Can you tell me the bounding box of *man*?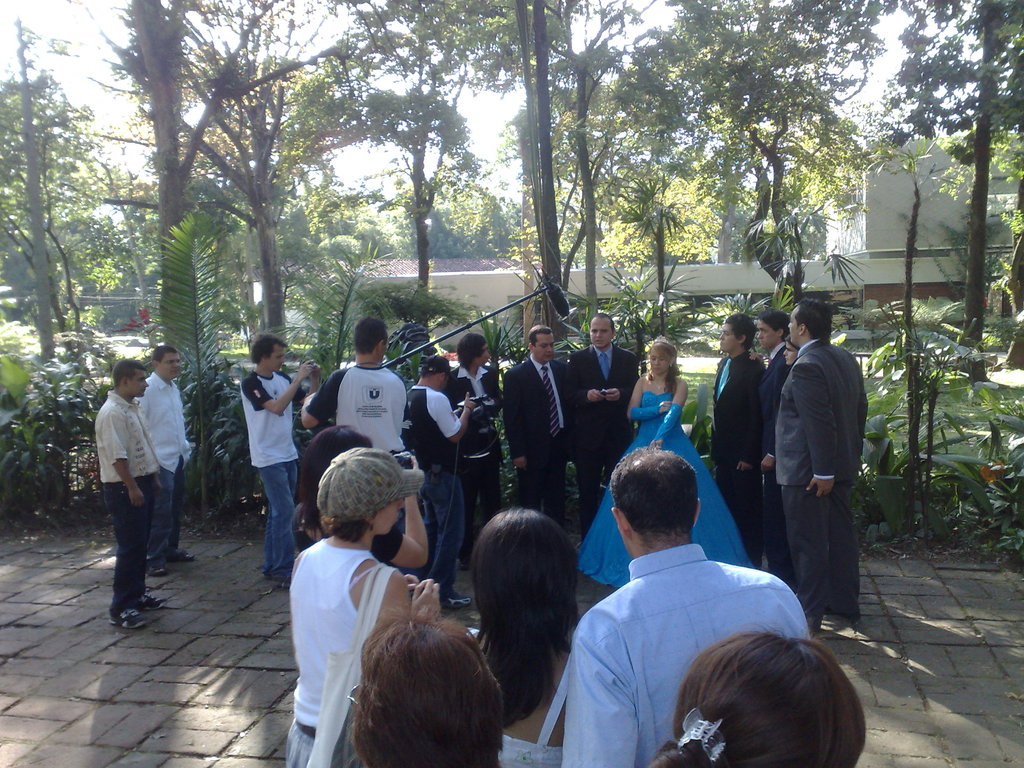
detection(395, 352, 477, 609).
